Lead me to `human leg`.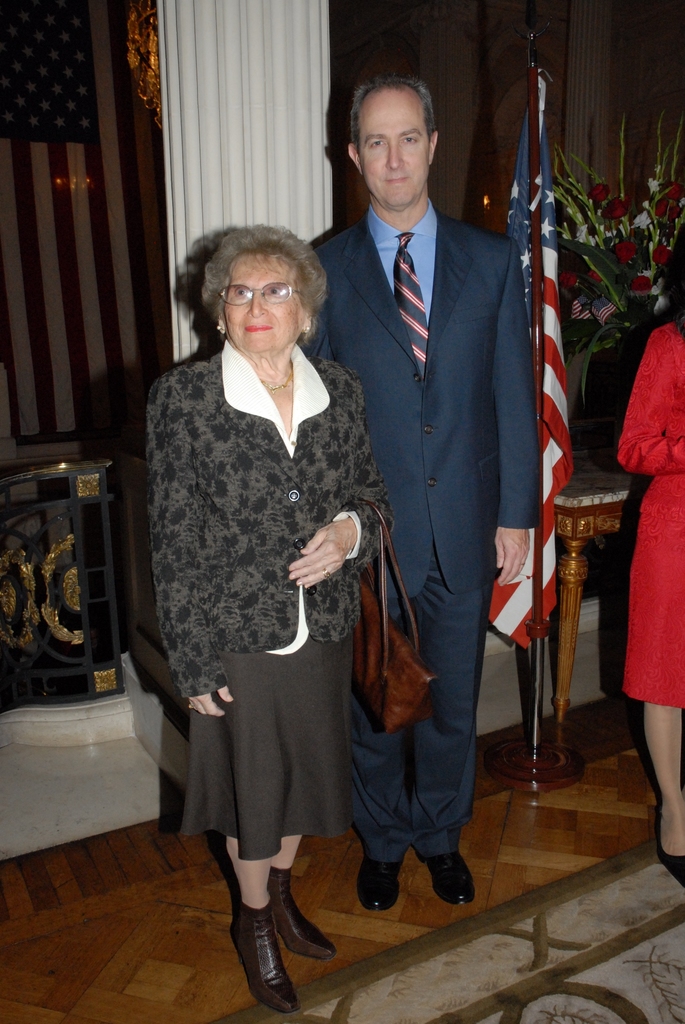
Lead to x1=279 y1=611 x2=333 y2=959.
